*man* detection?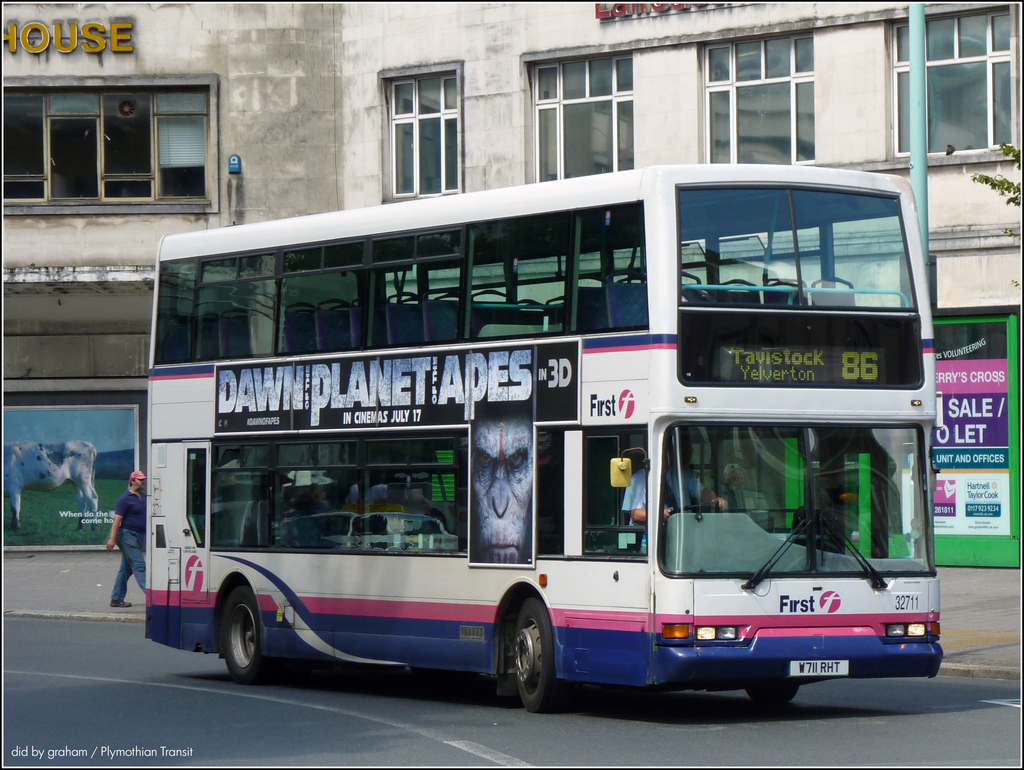
BBox(100, 464, 155, 612)
